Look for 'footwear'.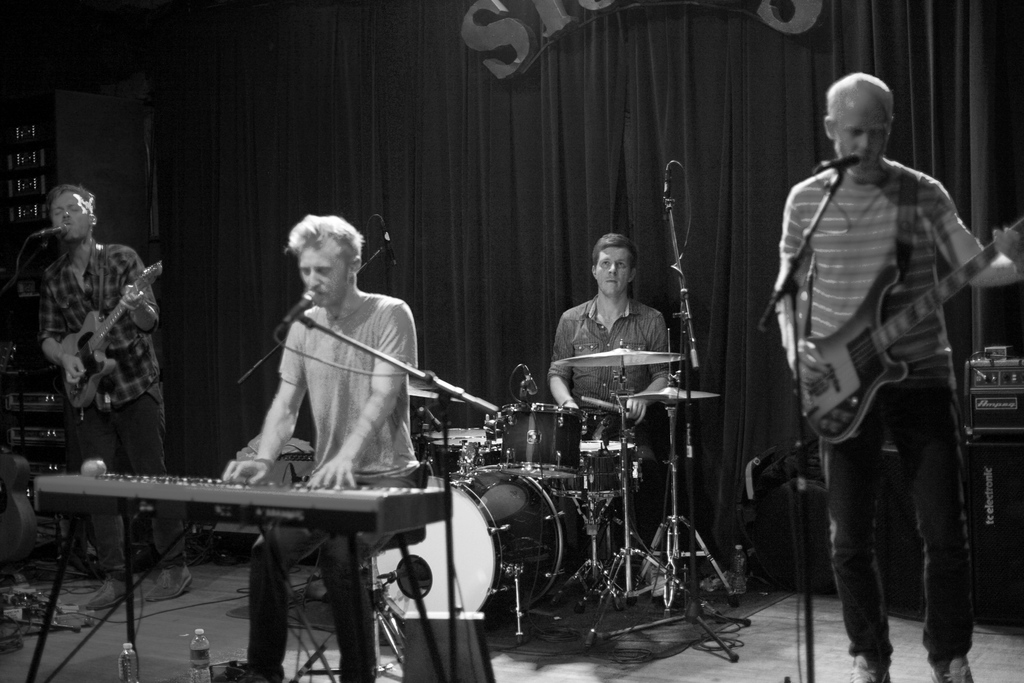
Found: x1=215, y1=660, x2=282, y2=682.
